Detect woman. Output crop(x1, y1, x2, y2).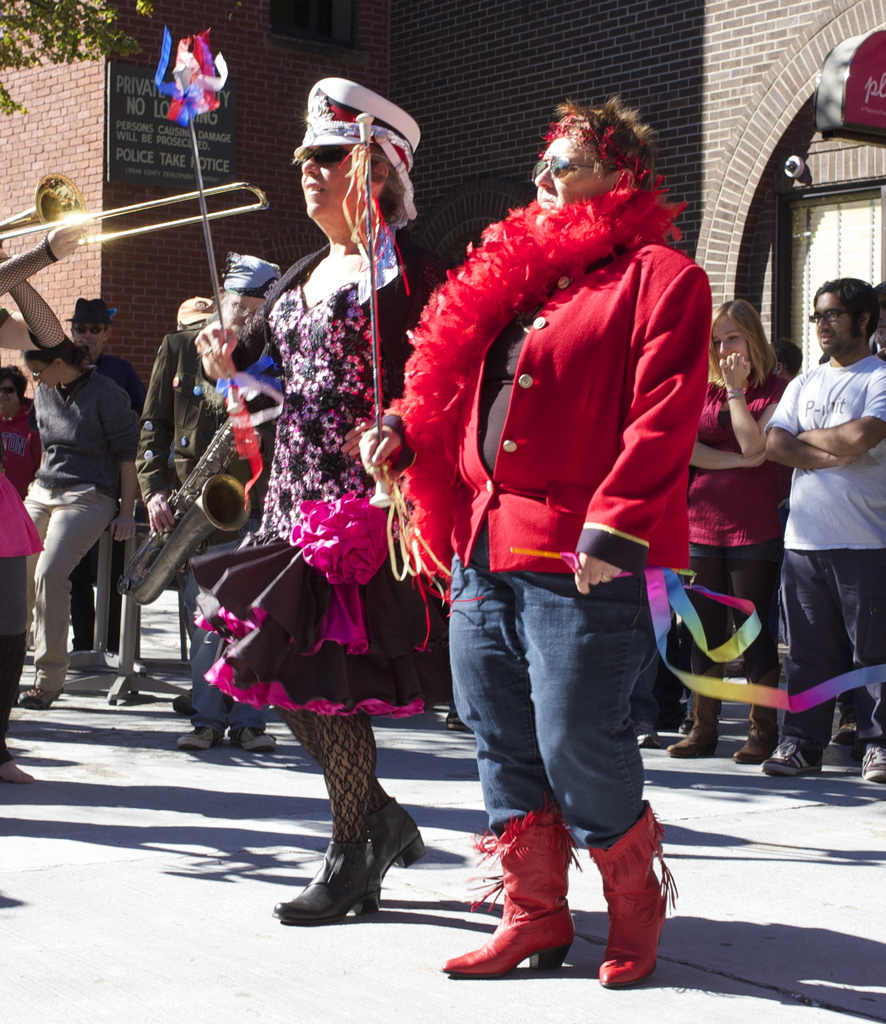
crop(666, 298, 798, 765).
